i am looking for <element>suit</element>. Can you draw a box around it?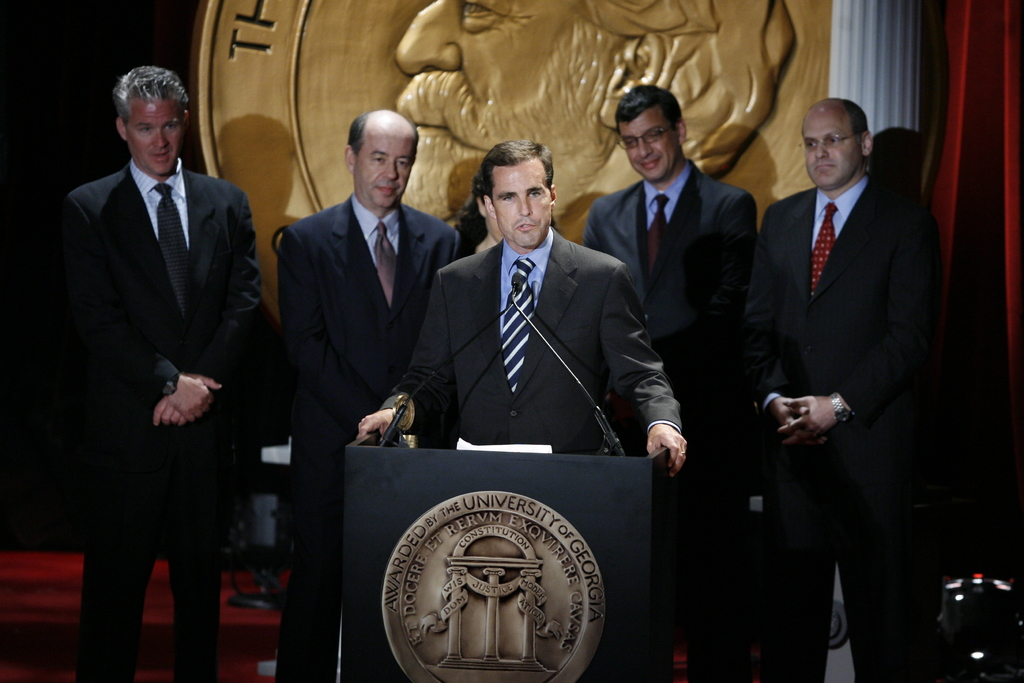
Sure, the bounding box is [x1=746, y1=179, x2=966, y2=681].
